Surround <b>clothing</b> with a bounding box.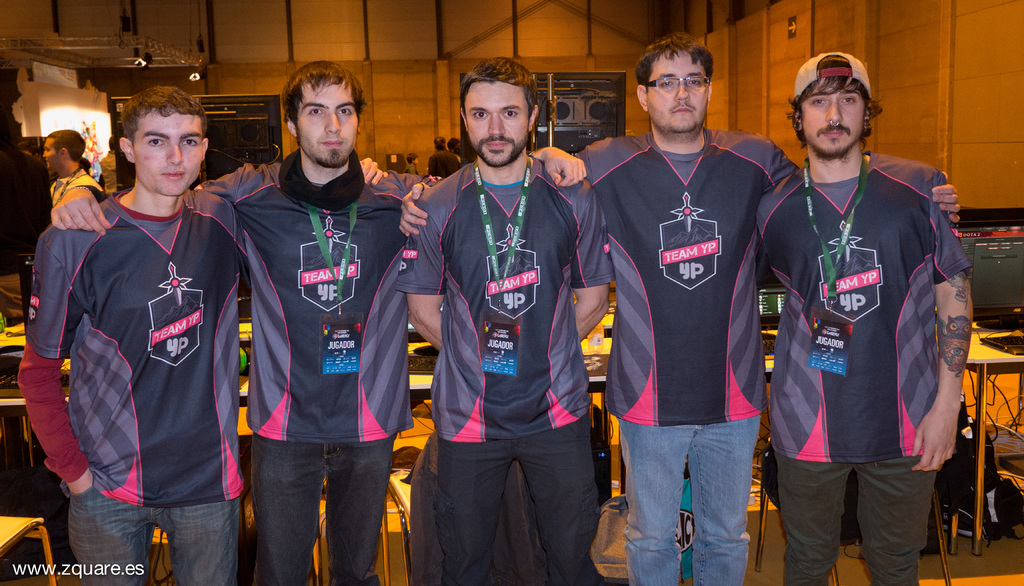
box(45, 173, 105, 201).
